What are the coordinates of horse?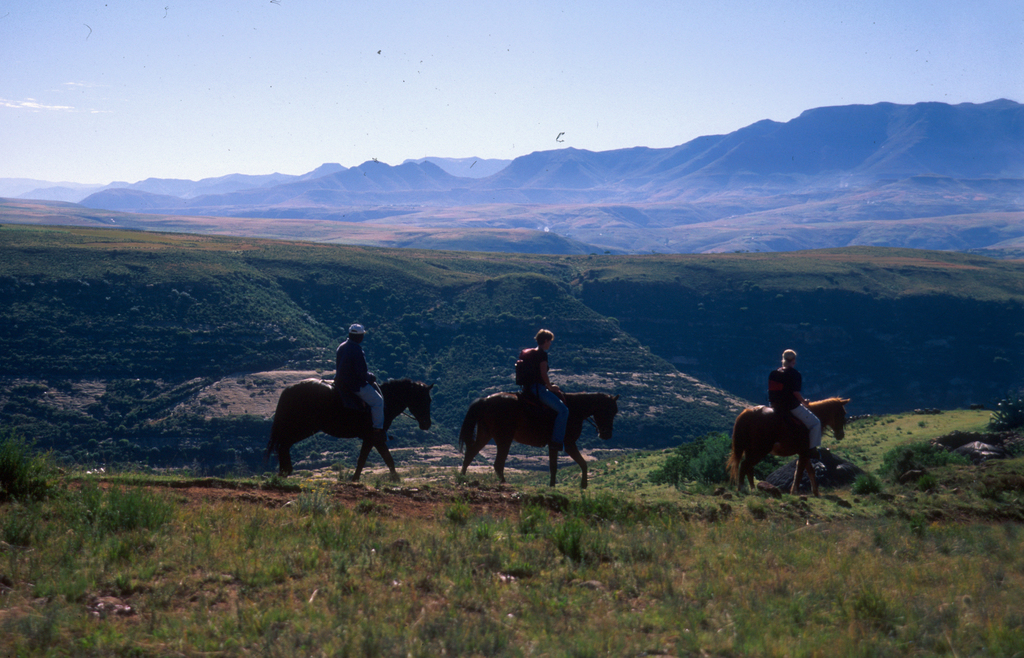
[264,380,441,488].
